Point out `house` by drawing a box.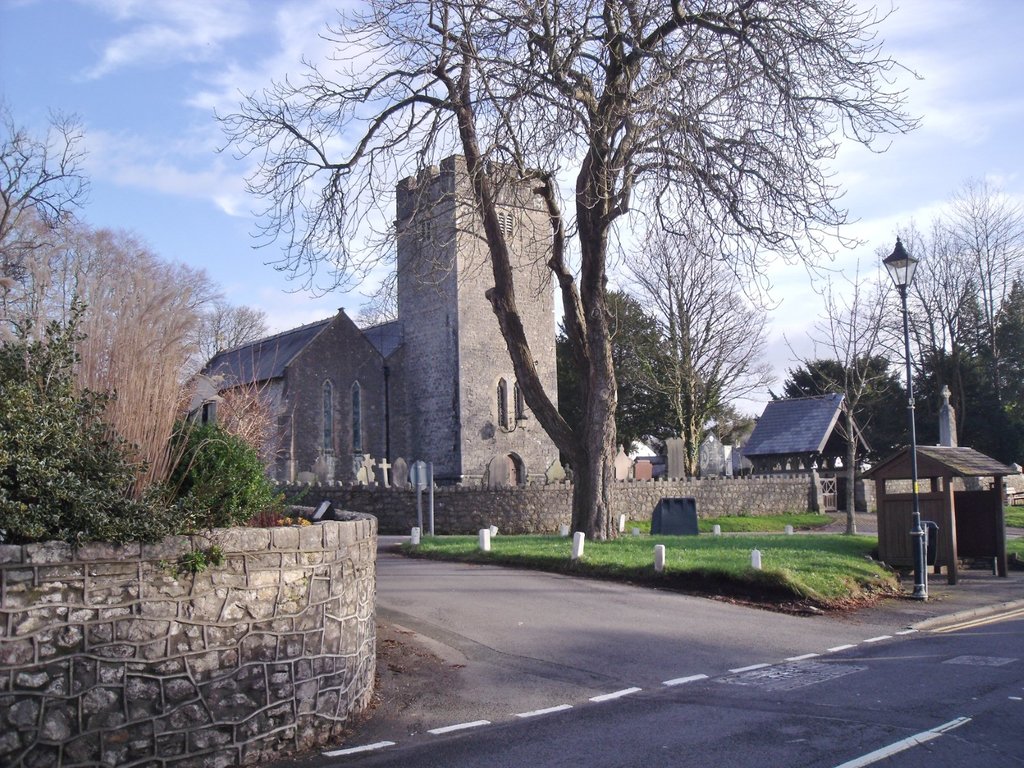
<bbox>174, 152, 653, 500</bbox>.
